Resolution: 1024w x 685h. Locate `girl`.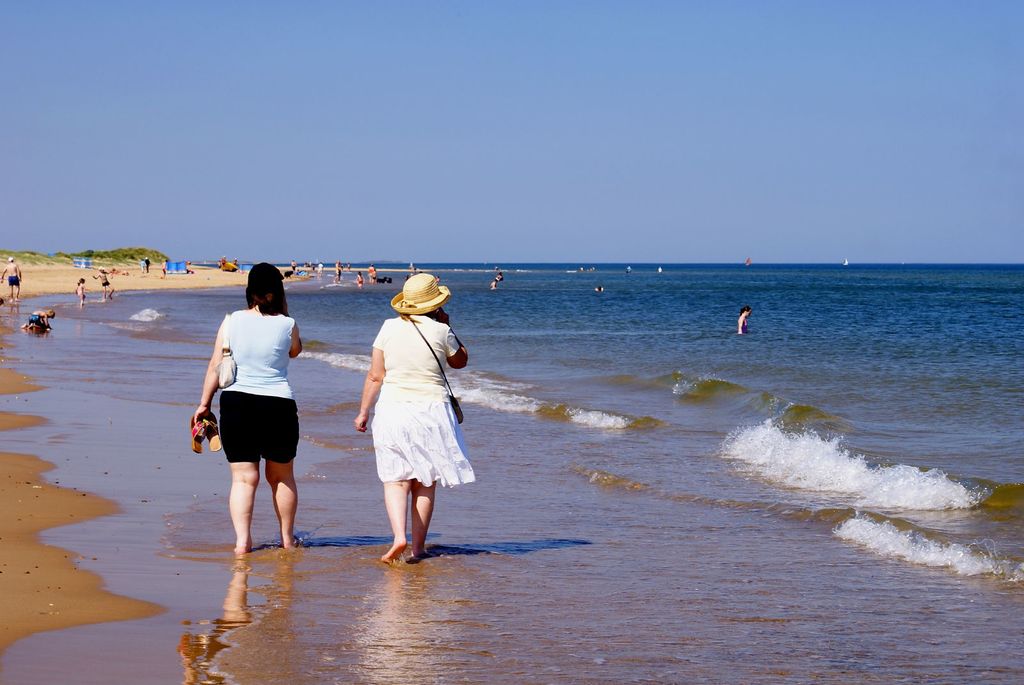
x1=76, y1=279, x2=84, y2=306.
